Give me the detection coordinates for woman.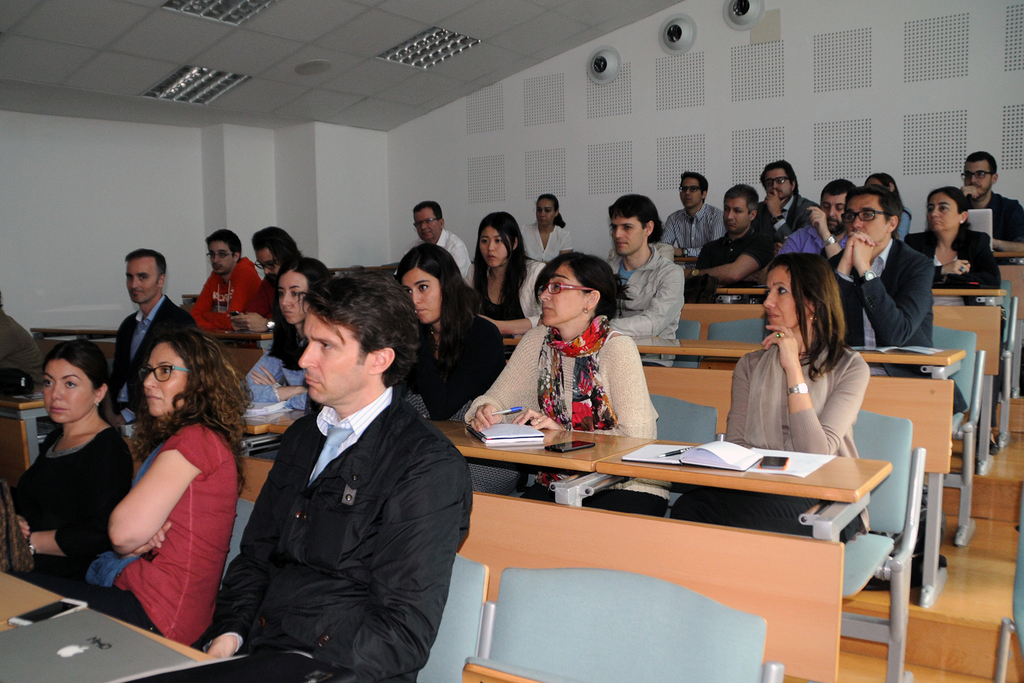
[724,253,872,541].
